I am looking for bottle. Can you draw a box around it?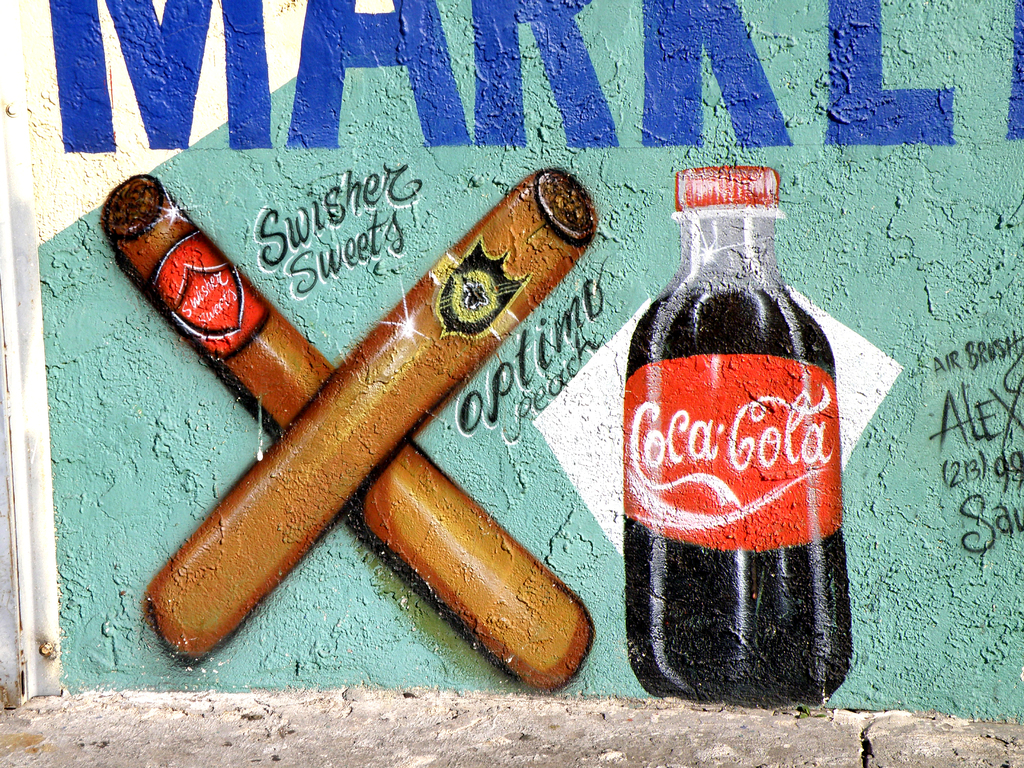
Sure, the bounding box is locate(612, 142, 845, 712).
